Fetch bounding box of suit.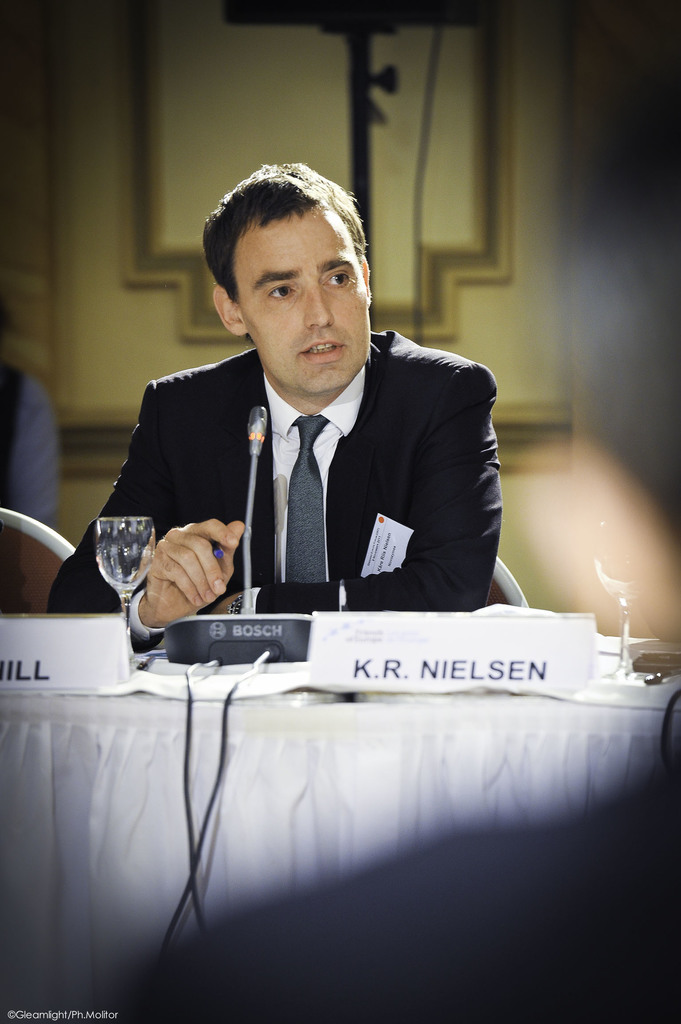
Bbox: rect(97, 315, 506, 655).
